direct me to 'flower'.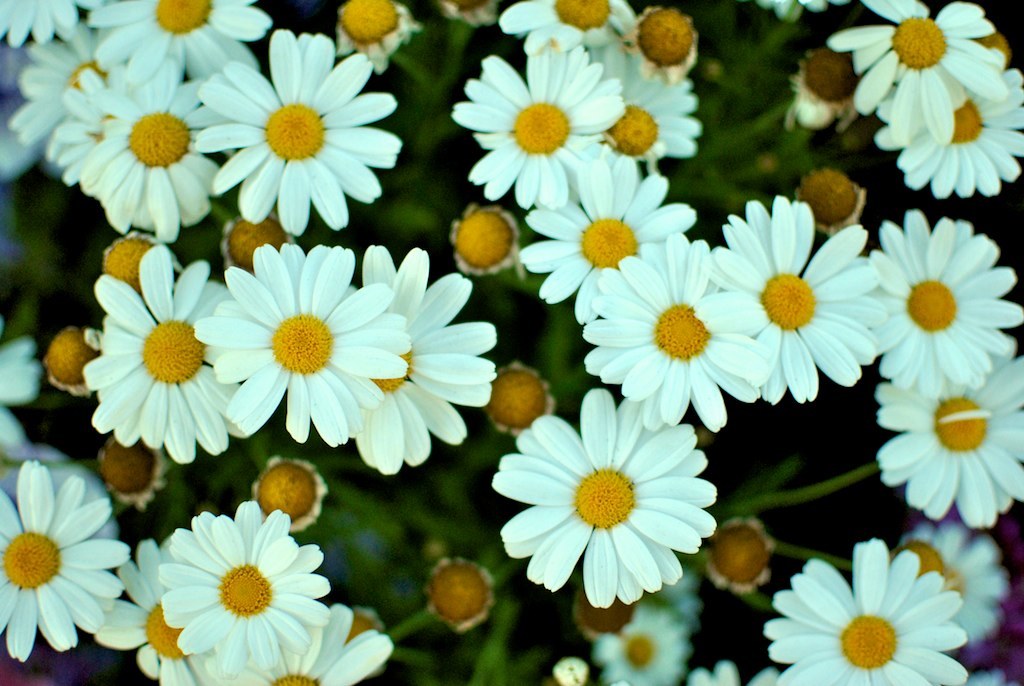
Direction: 684, 662, 775, 685.
